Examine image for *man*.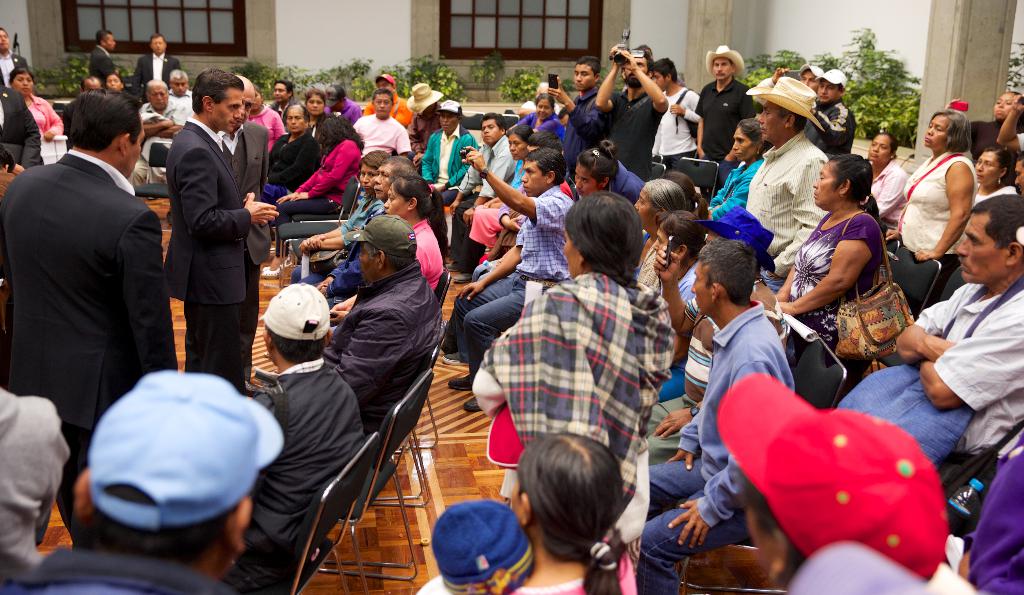
Examination result: [90, 26, 116, 72].
